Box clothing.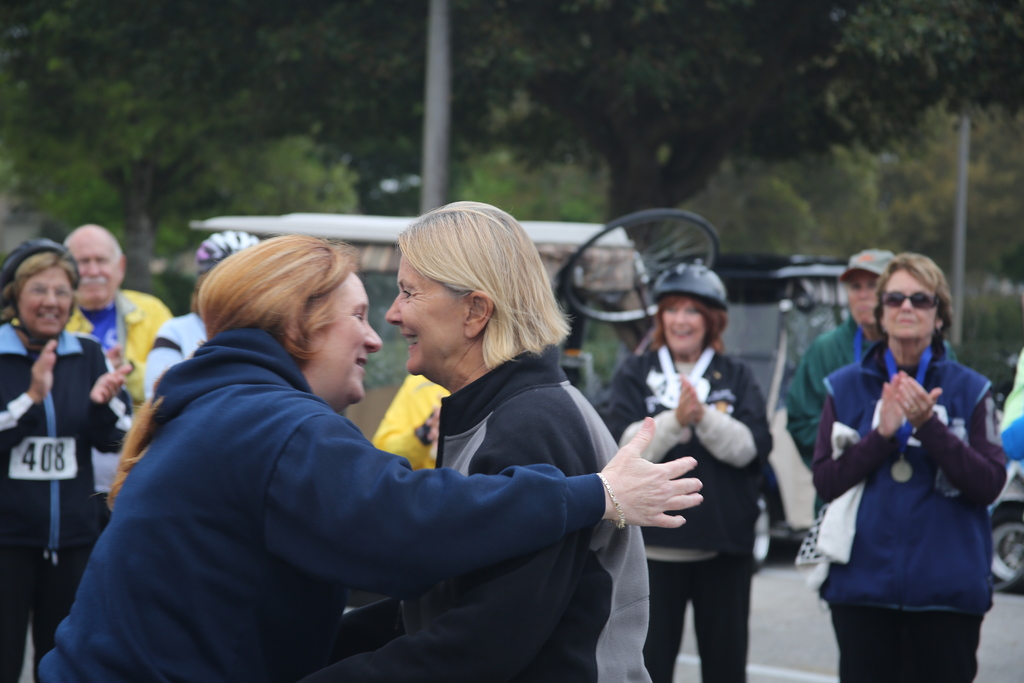
<bbox>599, 529, 750, 682</bbox>.
